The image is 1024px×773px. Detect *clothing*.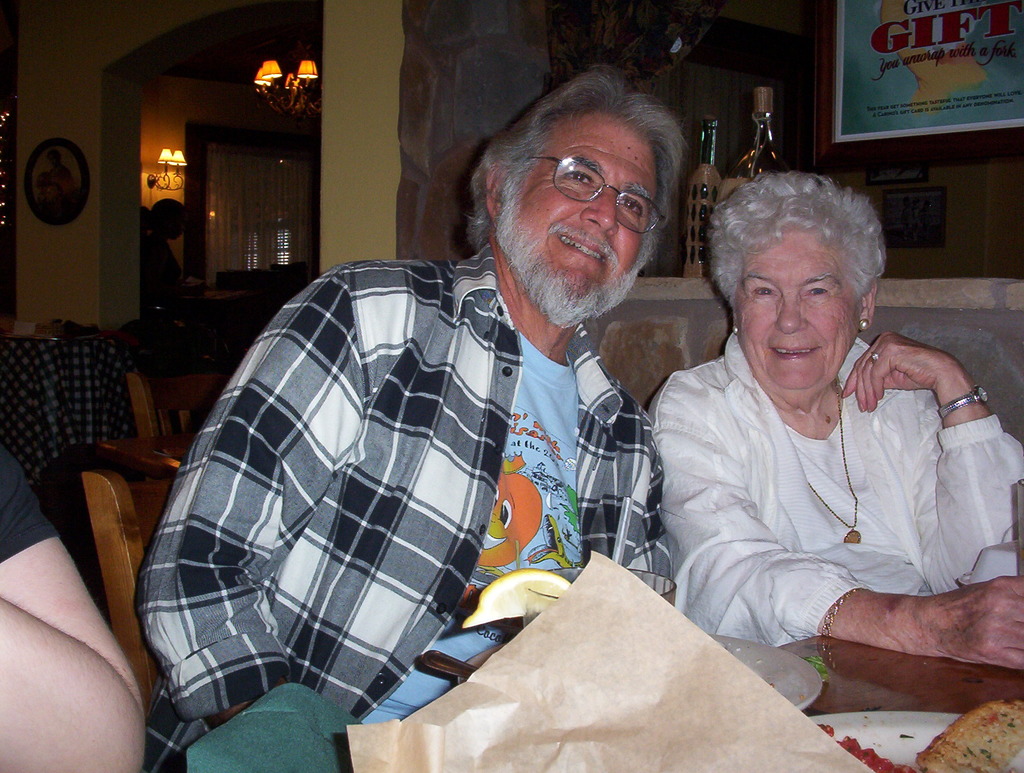
Detection: Rect(127, 215, 694, 731).
